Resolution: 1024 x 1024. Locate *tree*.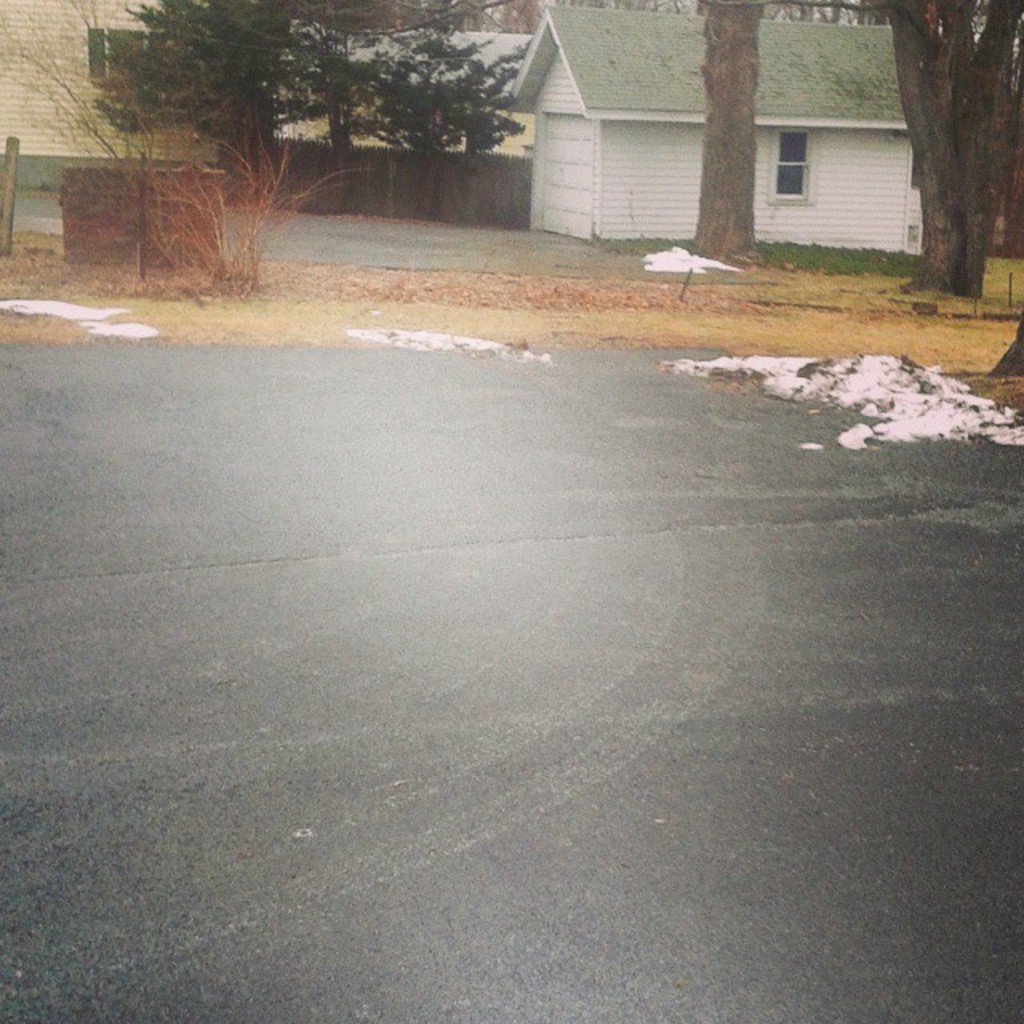
[x1=893, y1=0, x2=1022, y2=296].
